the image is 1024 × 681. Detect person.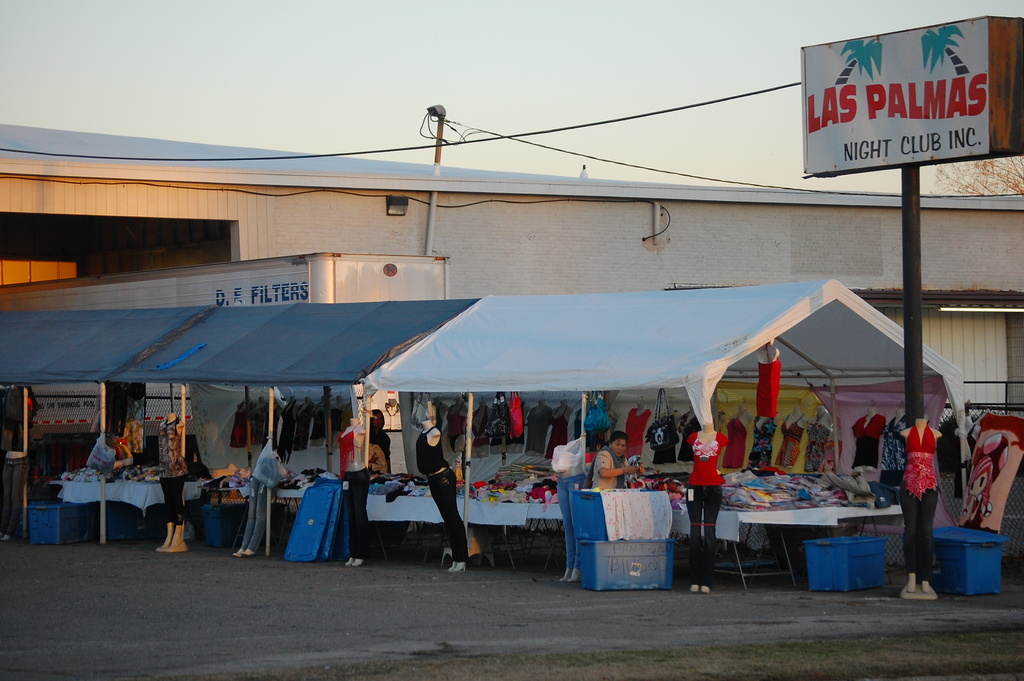
Detection: (x1=582, y1=430, x2=637, y2=491).
